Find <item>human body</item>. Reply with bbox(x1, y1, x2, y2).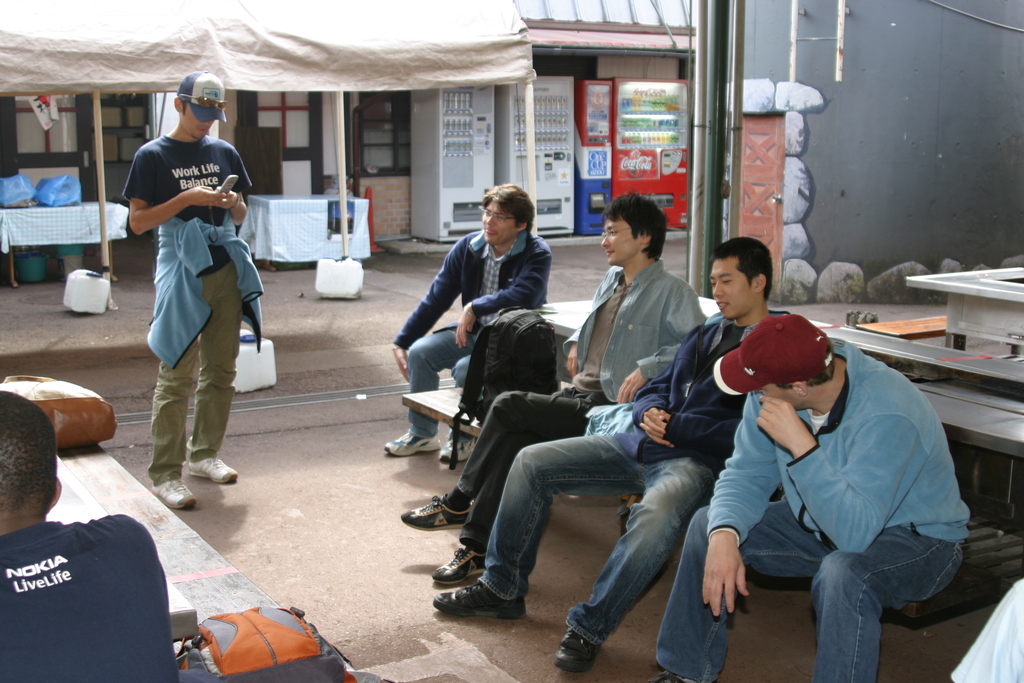
bbox(428, 315, 769, 673).
